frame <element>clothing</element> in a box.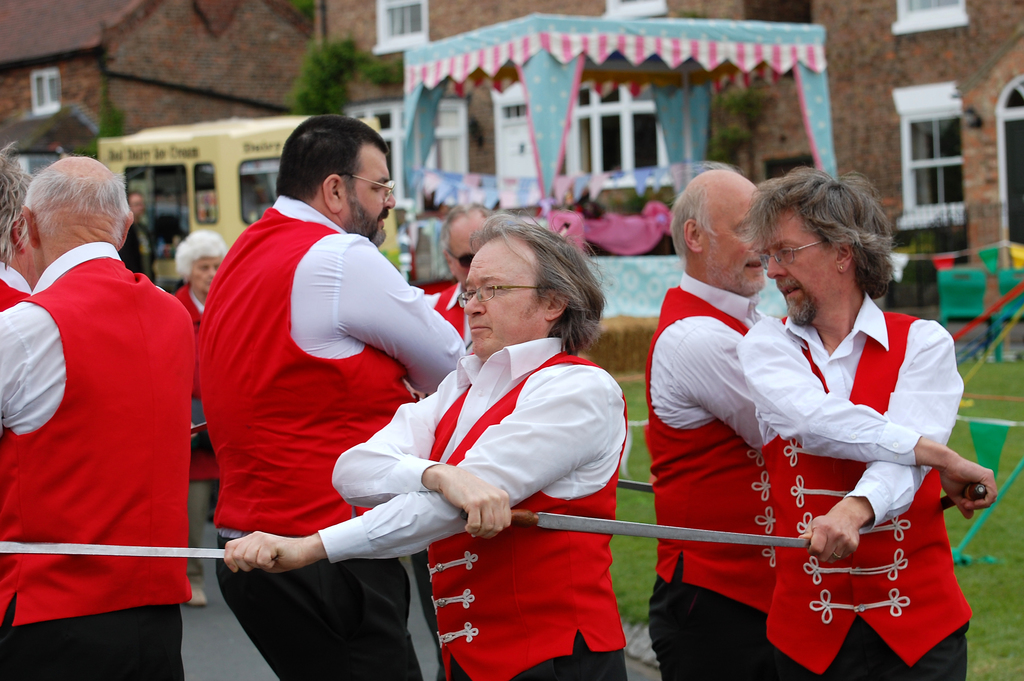
box=[0, 236, 195, 680].
